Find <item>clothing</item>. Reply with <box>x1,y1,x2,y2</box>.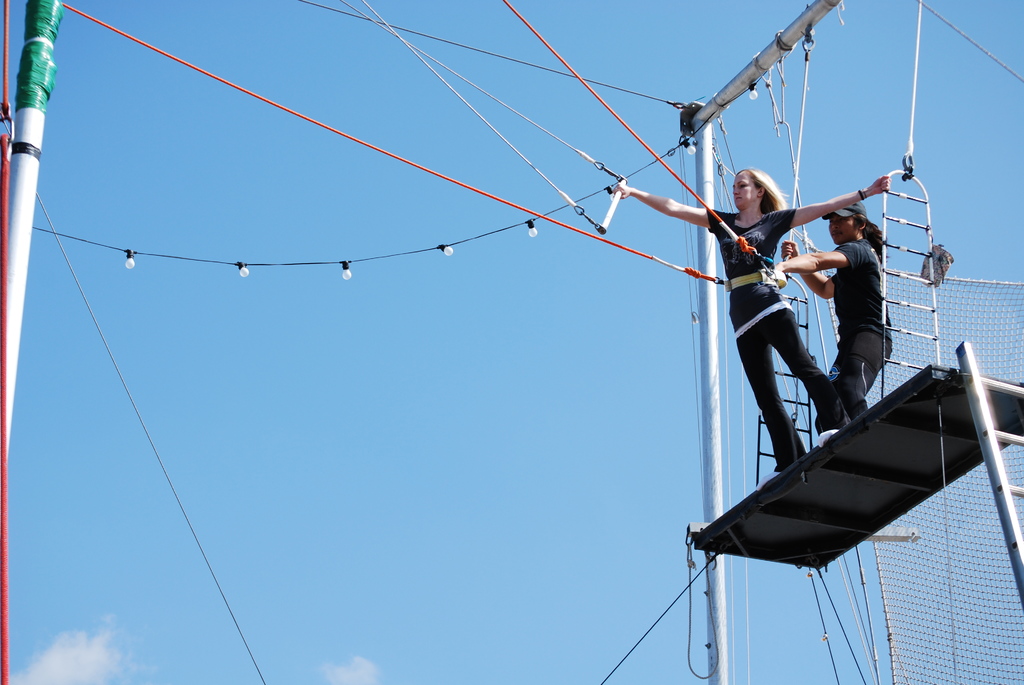
<box>811,235,893,430</box>.
